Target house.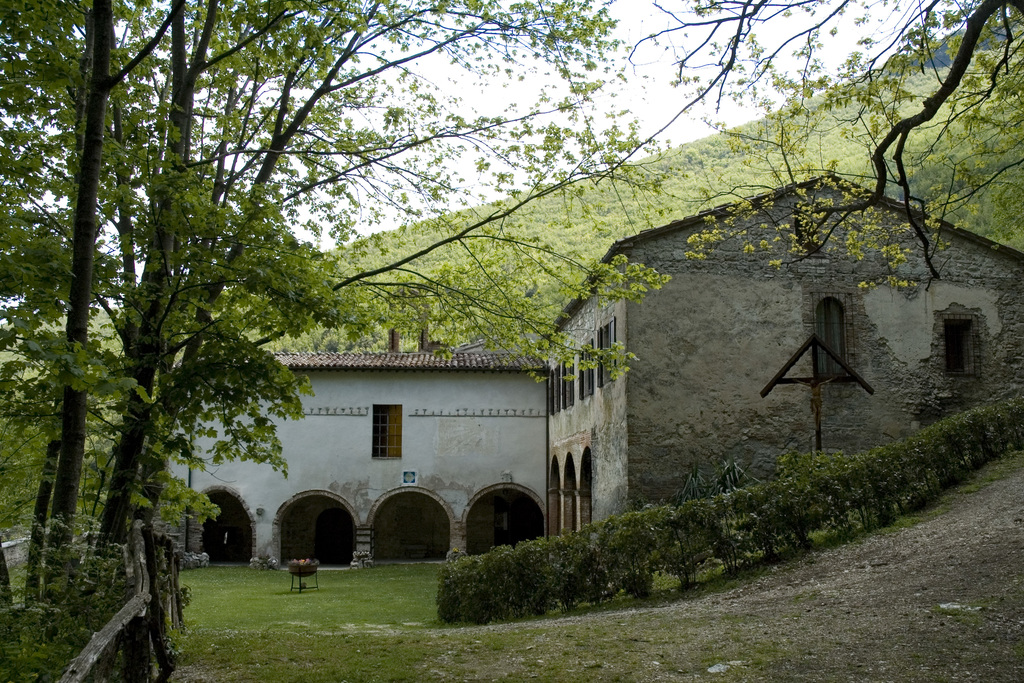
Target region: 535:170:1023:550.
